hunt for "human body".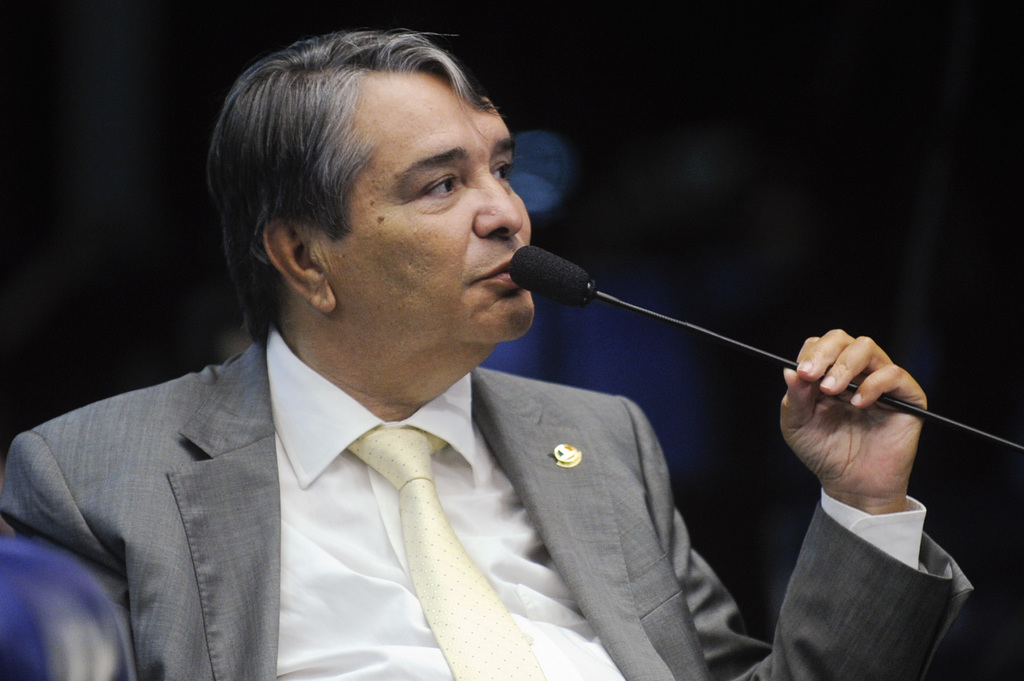
Hunted down at region(47, 106, 768, 656).
